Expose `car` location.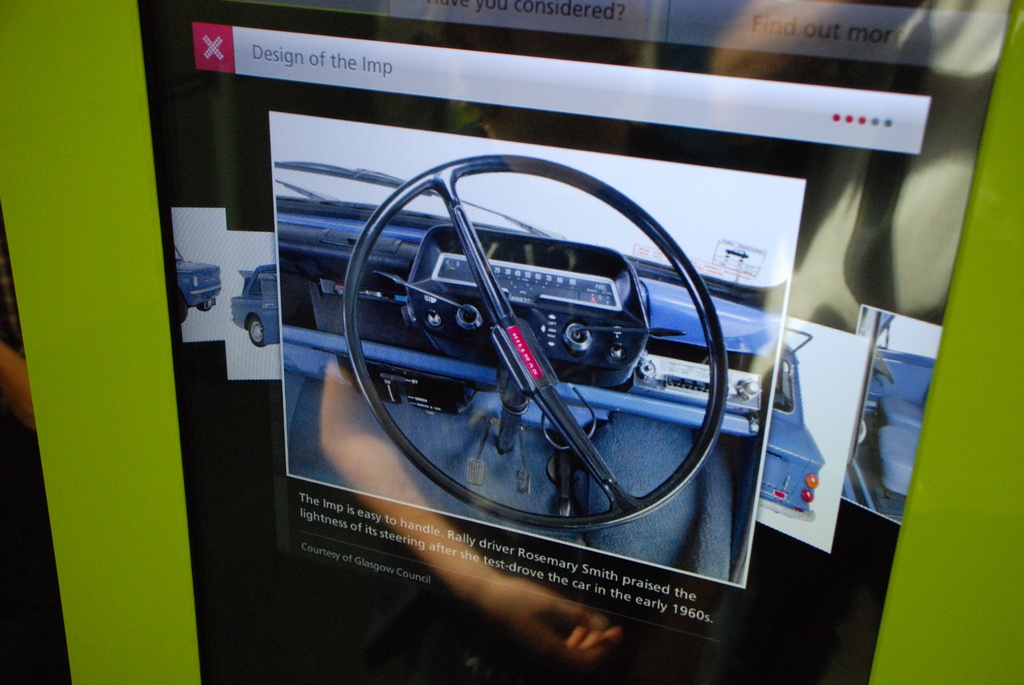
Exposed at bbox(758, 325, 824, 524).
